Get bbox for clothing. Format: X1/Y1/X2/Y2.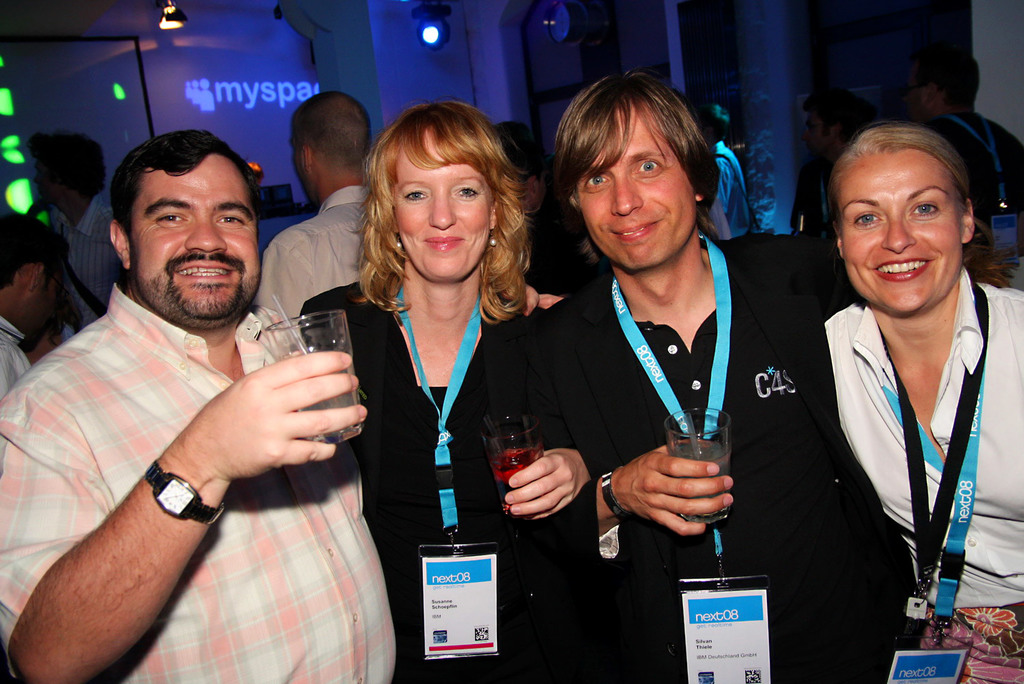
55/196/120/315.
